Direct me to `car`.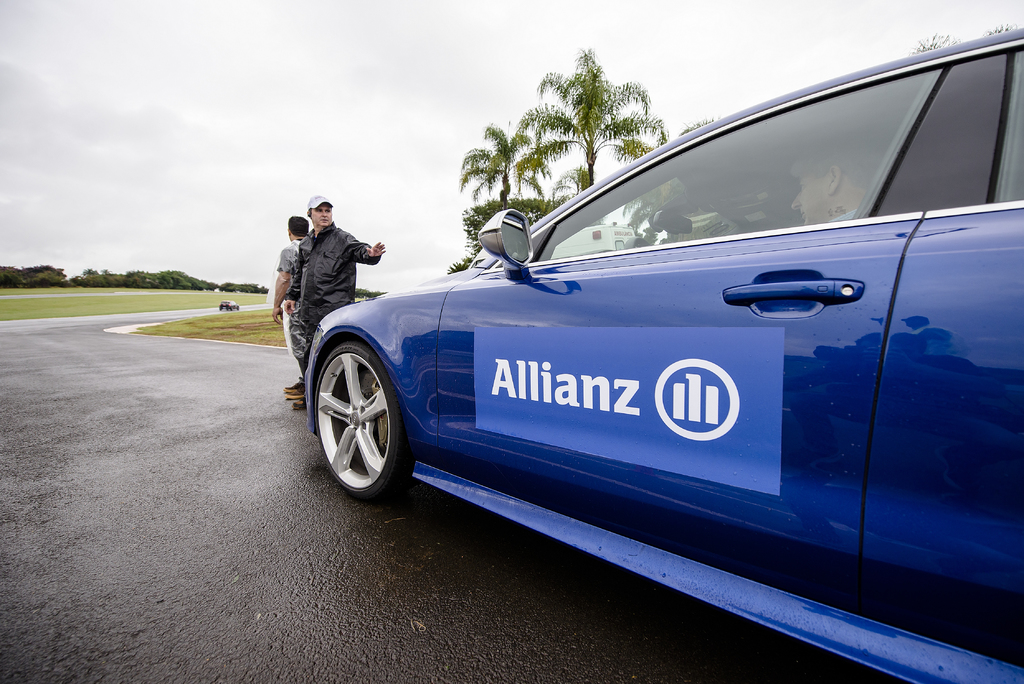
Direction: Rect(272, 76, 985, 605).
